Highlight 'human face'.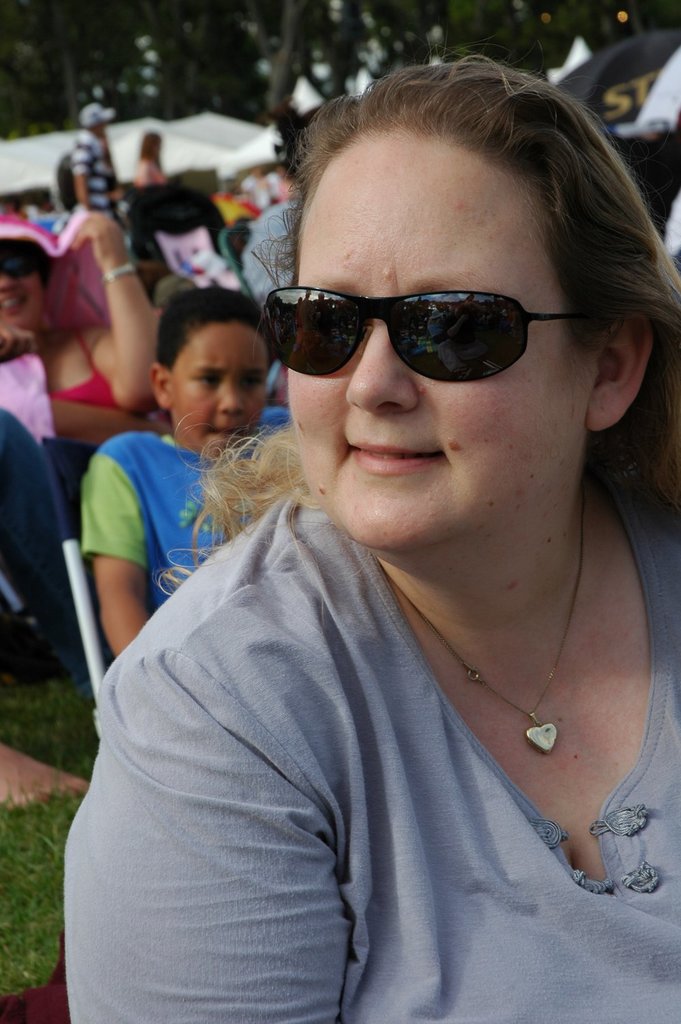
Highlighted region: crop(172, 322, 270, 455).
